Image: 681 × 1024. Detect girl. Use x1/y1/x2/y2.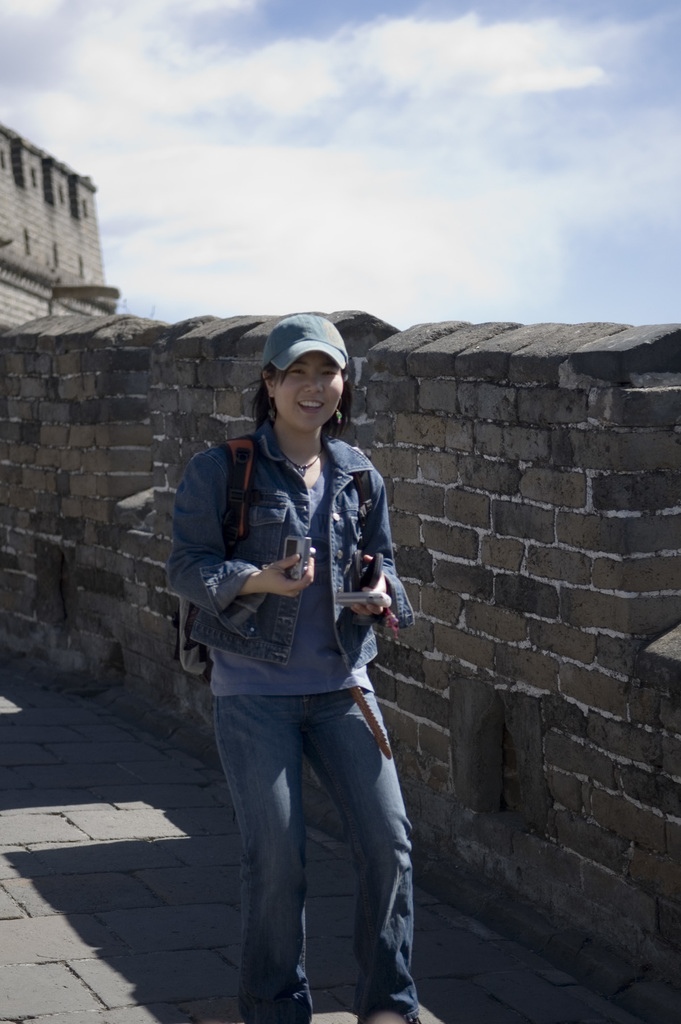
166/309/422/1023.
